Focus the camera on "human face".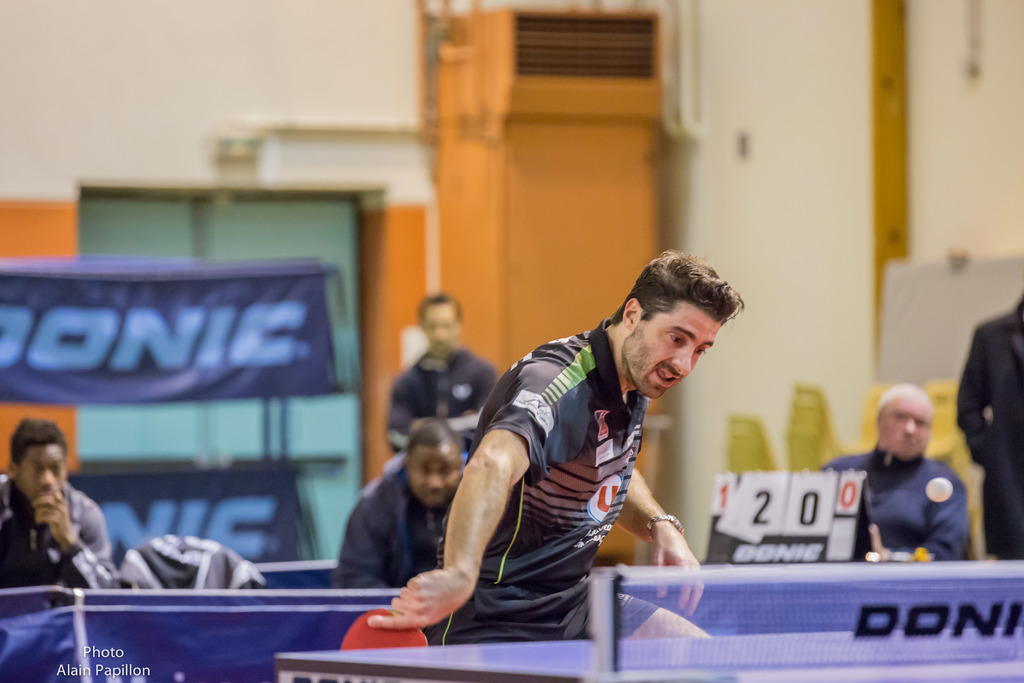
Focus region: <bbox>420, 306, 460, 356</bbox>.
